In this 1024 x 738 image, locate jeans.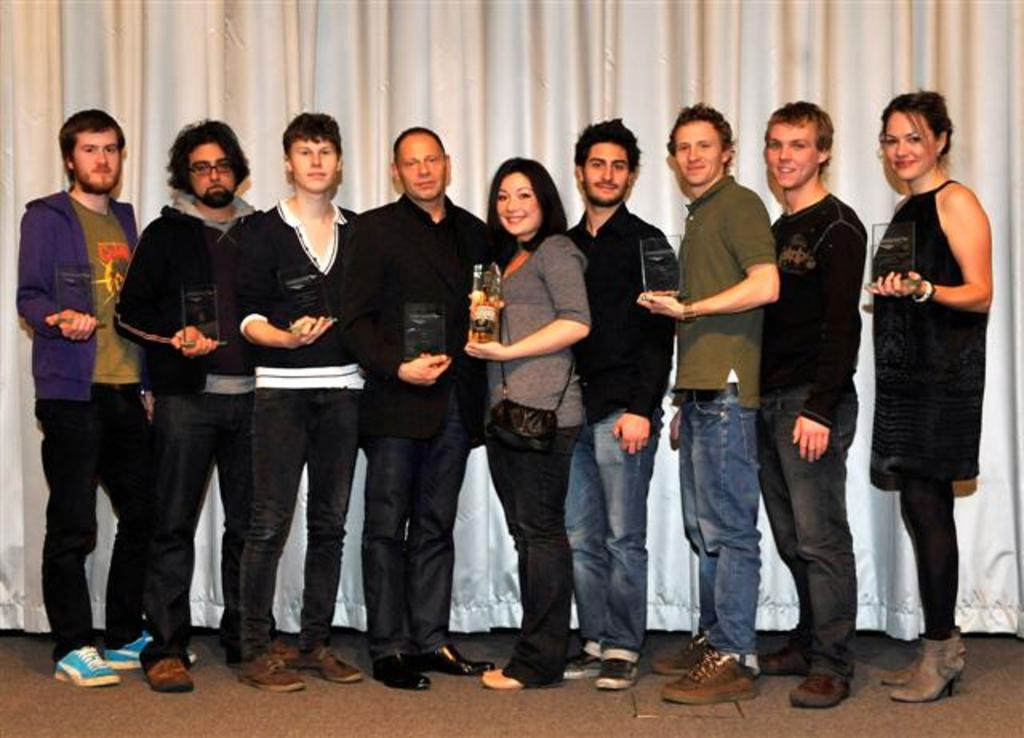
Bounding box: BBox(683, 384, 755, 656).
